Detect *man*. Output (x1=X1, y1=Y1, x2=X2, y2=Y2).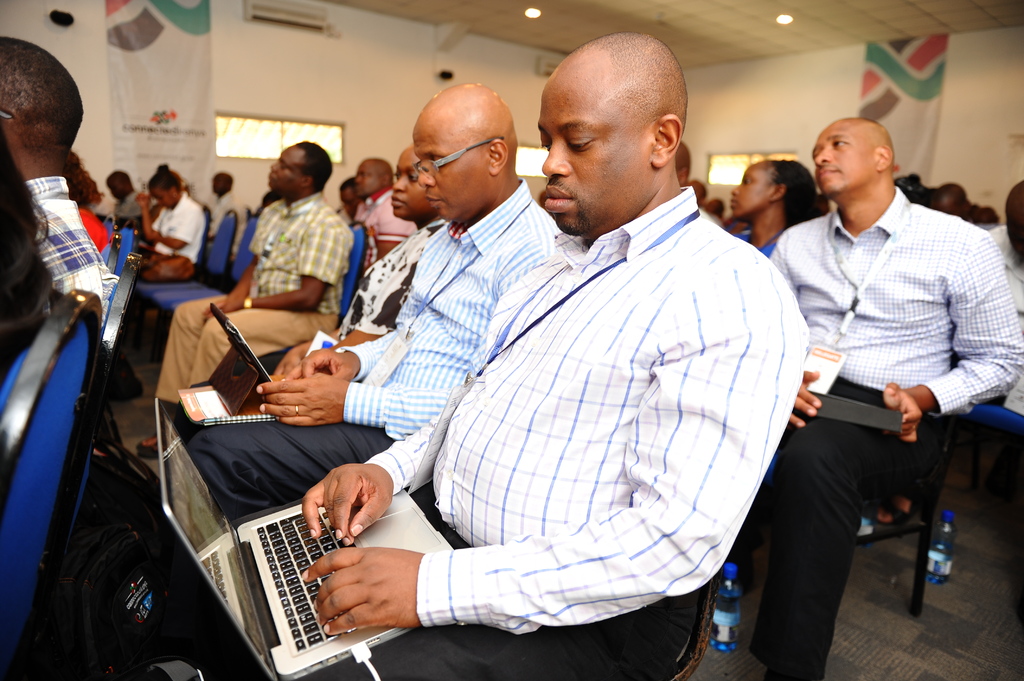
(x1=254, y1=136, x2=430, y2=352).
